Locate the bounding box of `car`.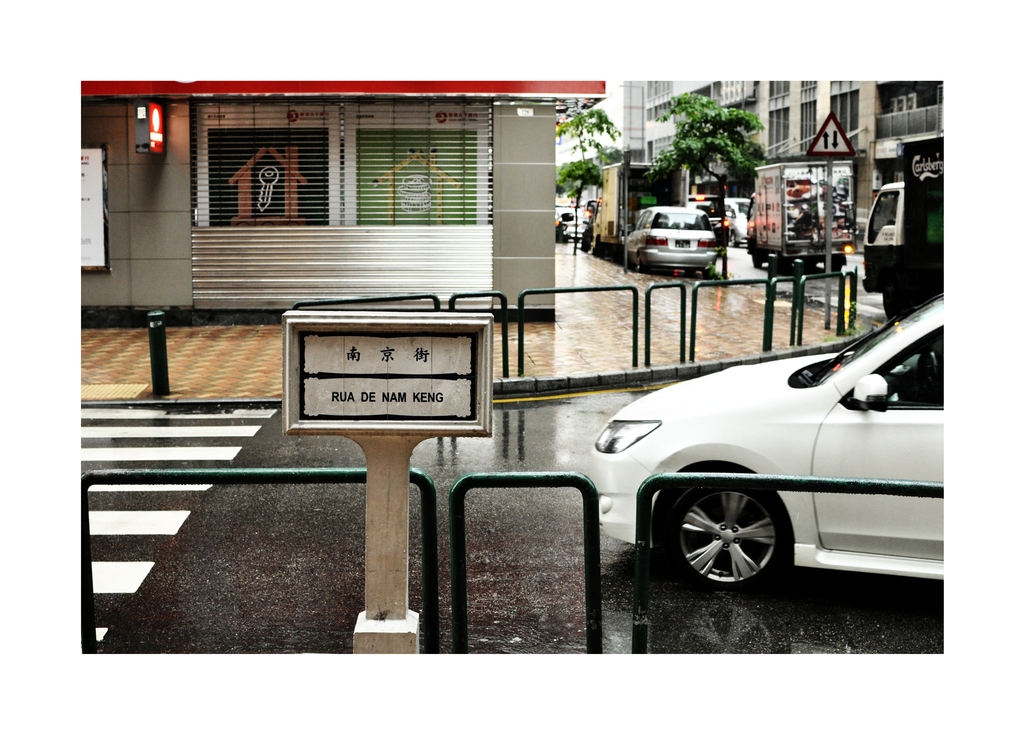
Bounding box: left=627, top=203, right=723, bottom=266.
